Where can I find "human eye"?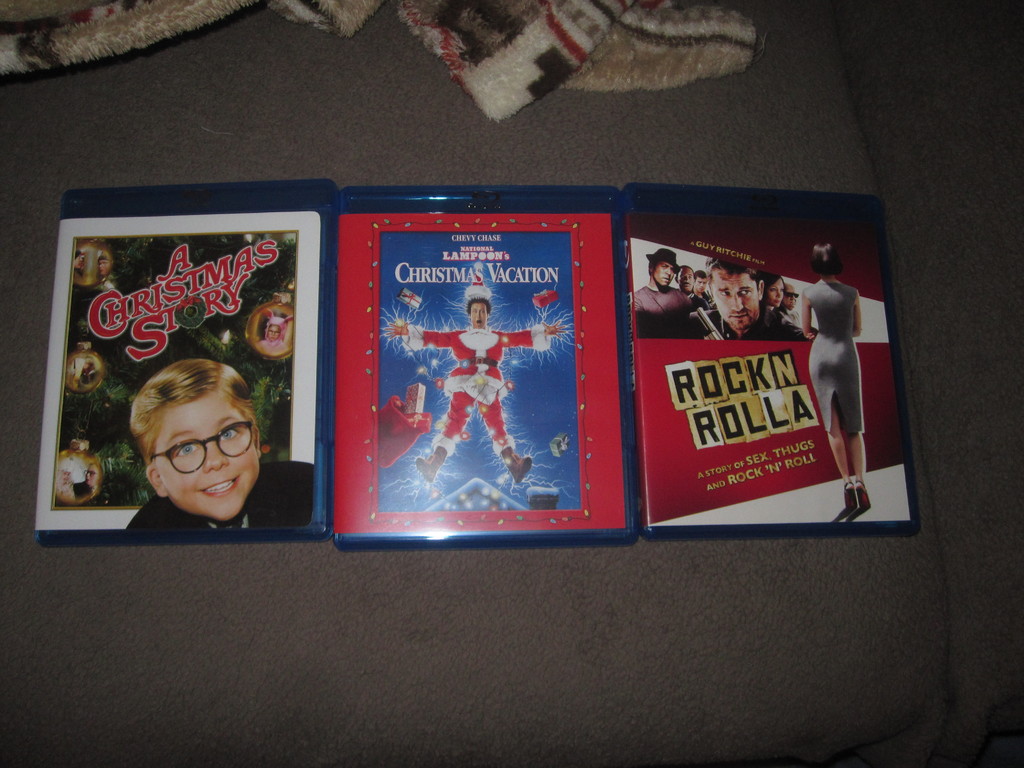
You can find it at left=696, top=280, right=702, bottom=284.
